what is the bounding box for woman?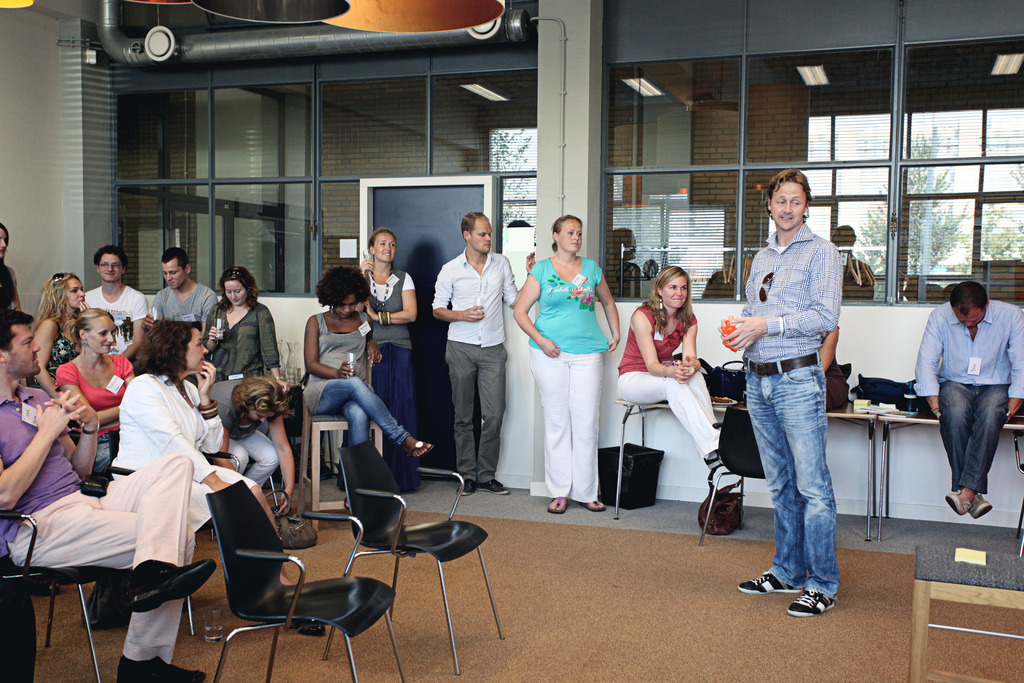
[295,257,435,523].
